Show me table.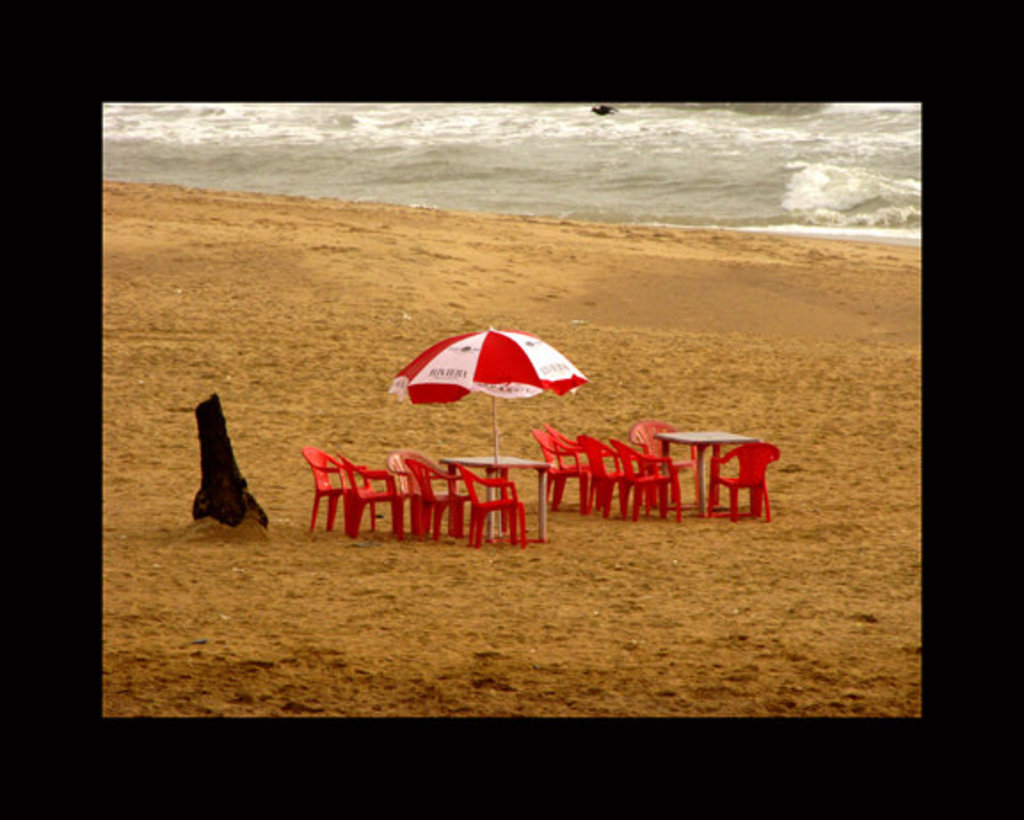
table is here: BBox(441, 452, 549, 534).
